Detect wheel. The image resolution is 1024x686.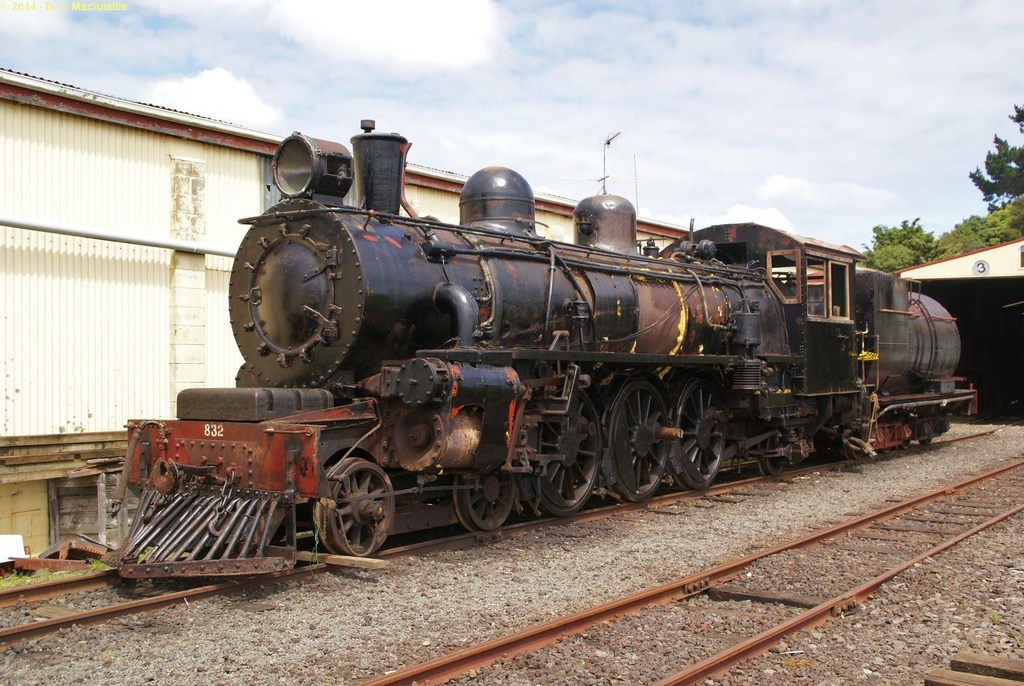
pyautogui.locateOnScreen(296, 459, 407, 560).
